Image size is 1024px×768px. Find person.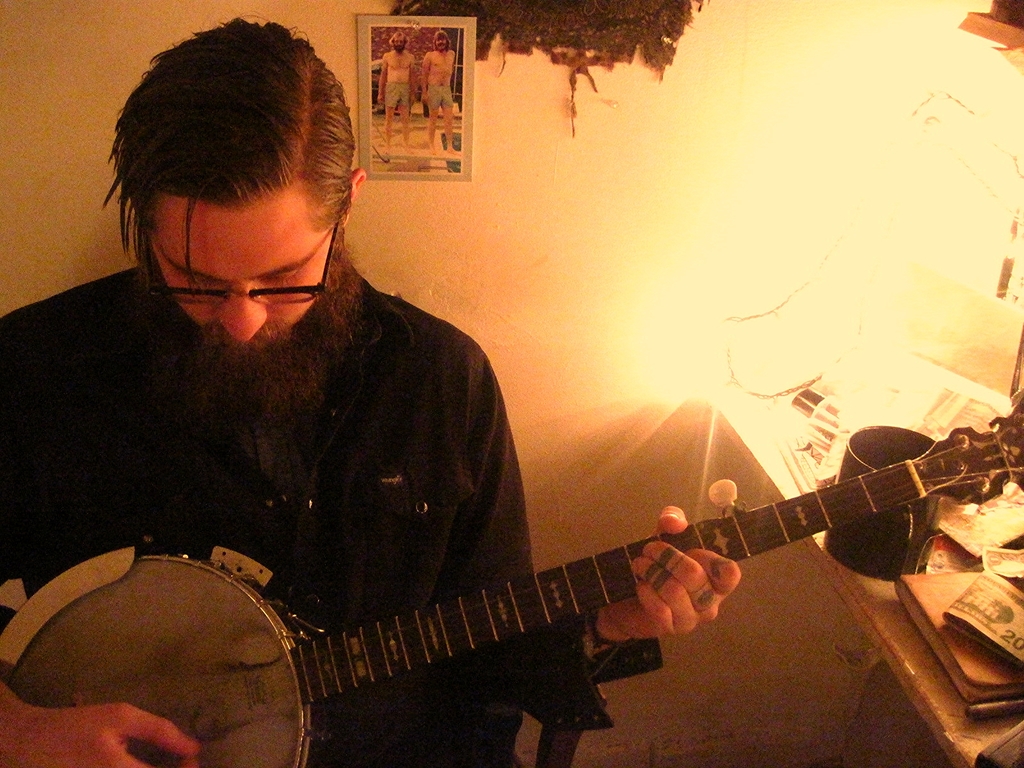
x1=0, y1=19, x2=745, y2=767.
